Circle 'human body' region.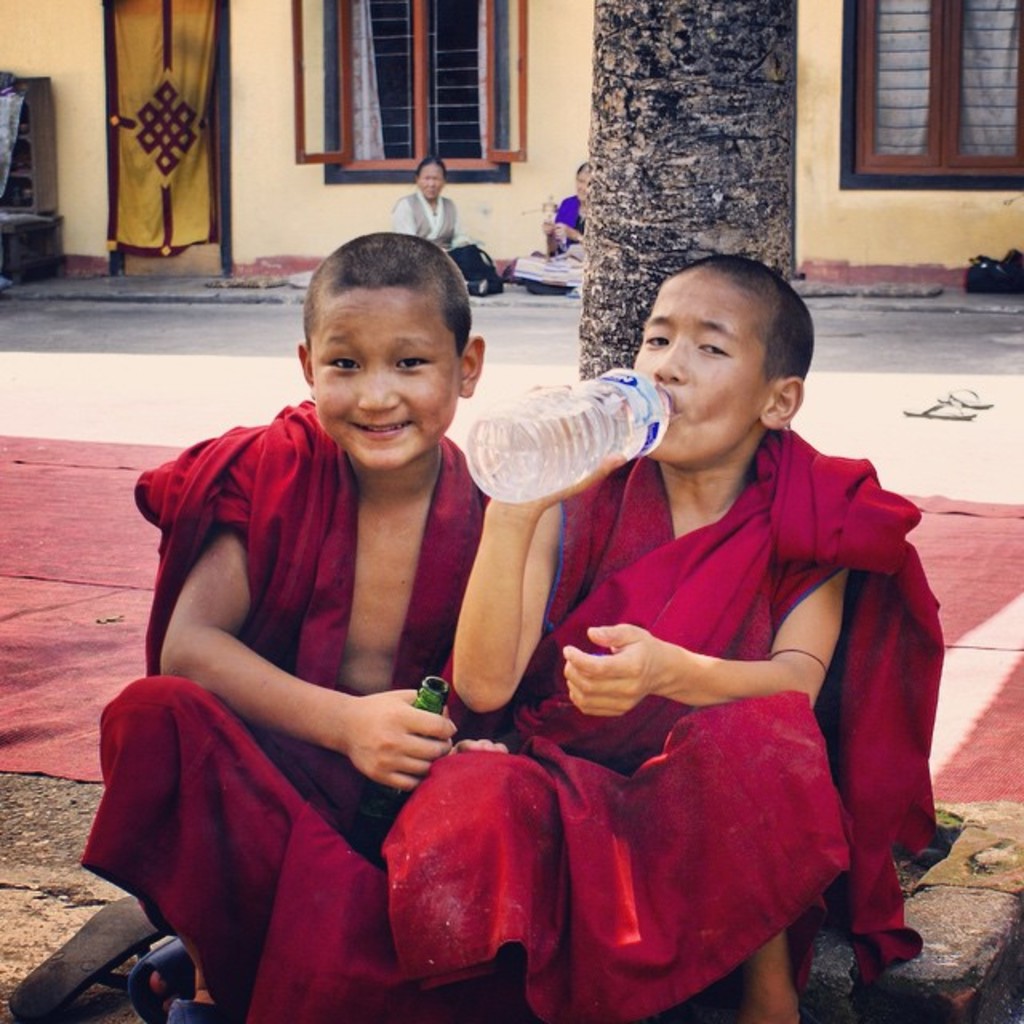
Region: [536,189,592,259].
